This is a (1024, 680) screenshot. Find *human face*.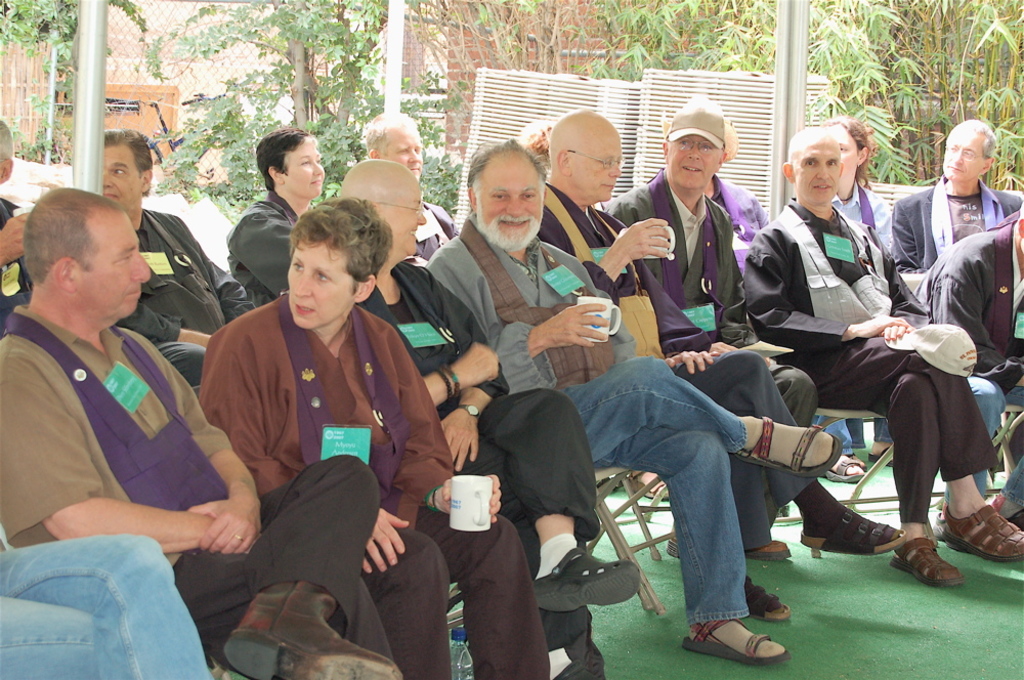
Bounding box: [286,239,358,332].
